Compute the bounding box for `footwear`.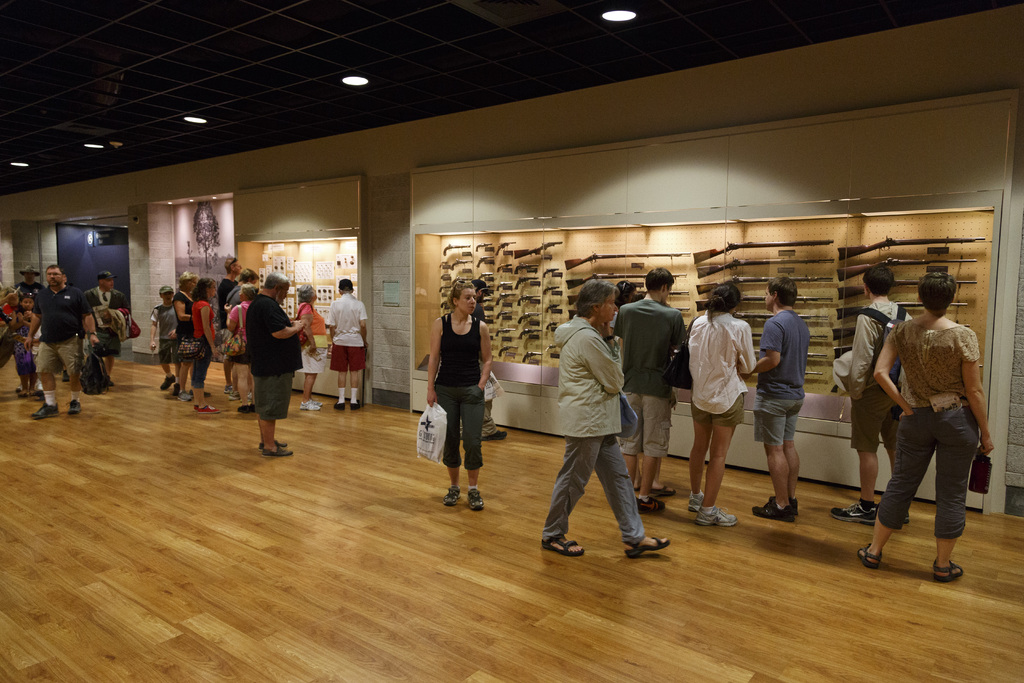
<bbox>468, 486, 483, 508</bbox>.
